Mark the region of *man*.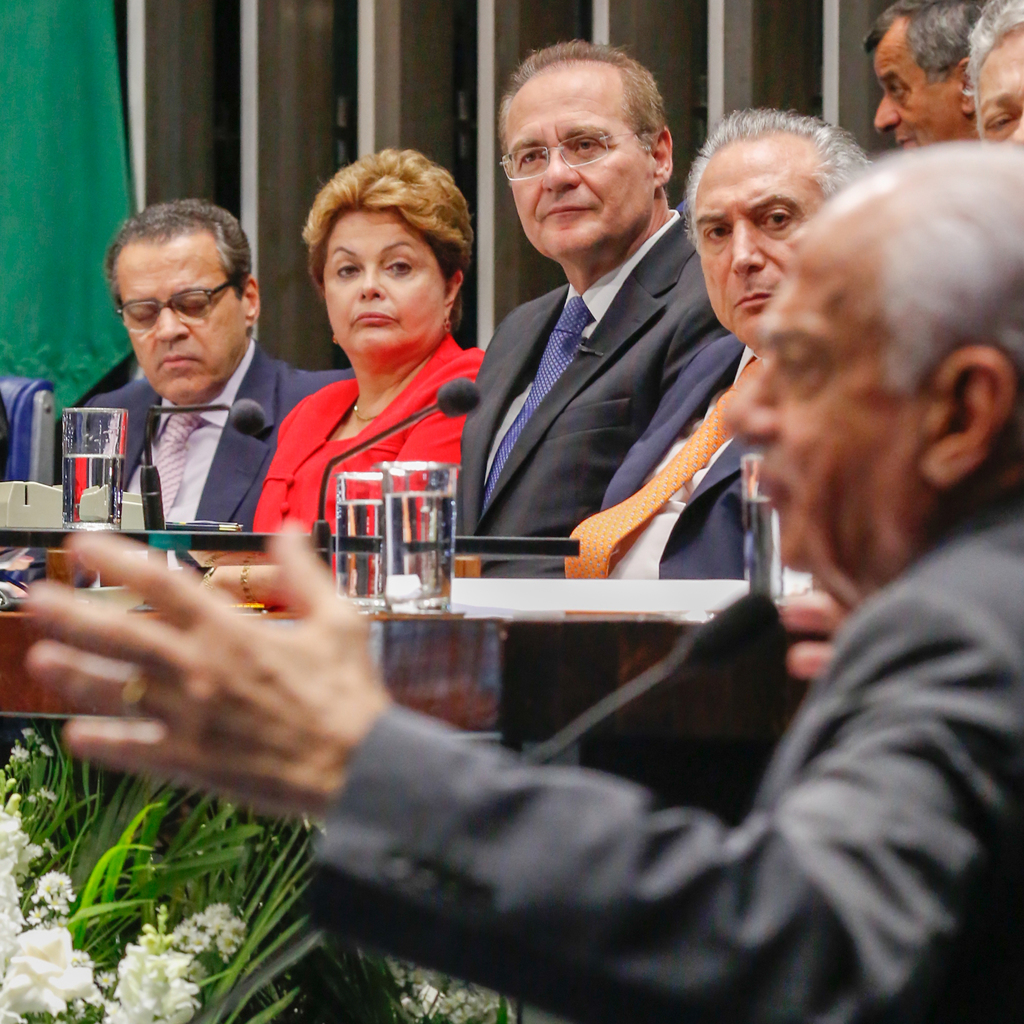
Region: BBox(421, 43, 721, 574).
